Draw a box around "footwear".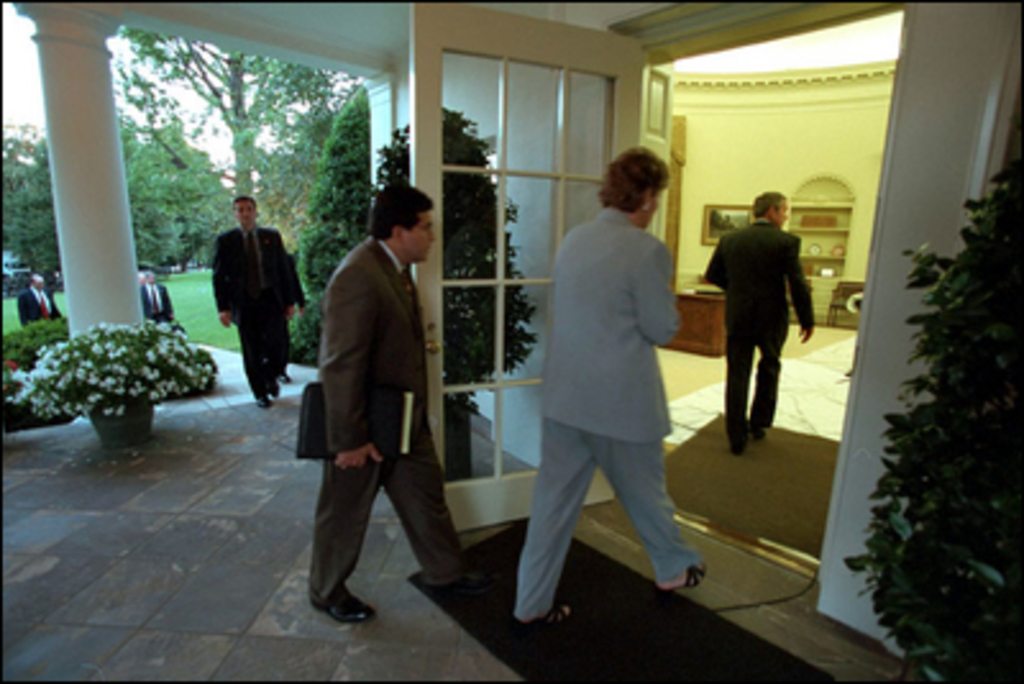
(269,382,279,397).
